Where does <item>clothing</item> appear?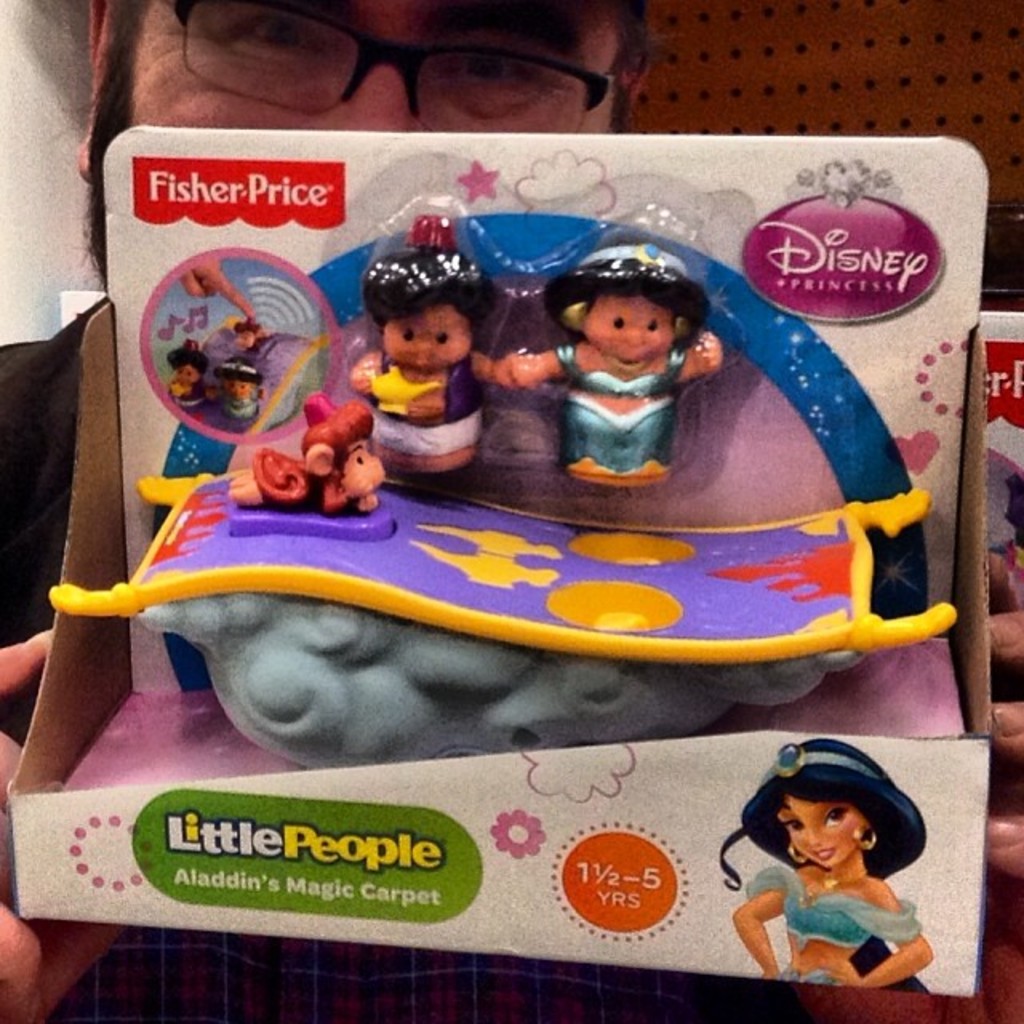
Appears at <region>739, 862, 930, 998</region>.
